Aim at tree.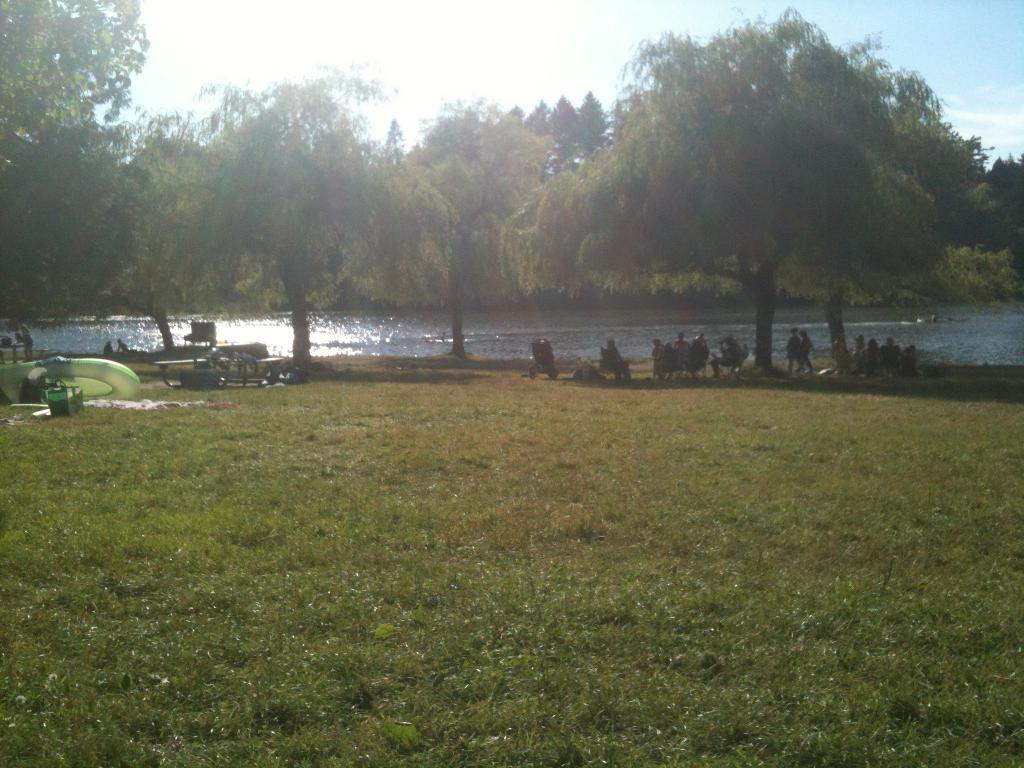
Aimed at select_region(879, 49, 1023, 230).
